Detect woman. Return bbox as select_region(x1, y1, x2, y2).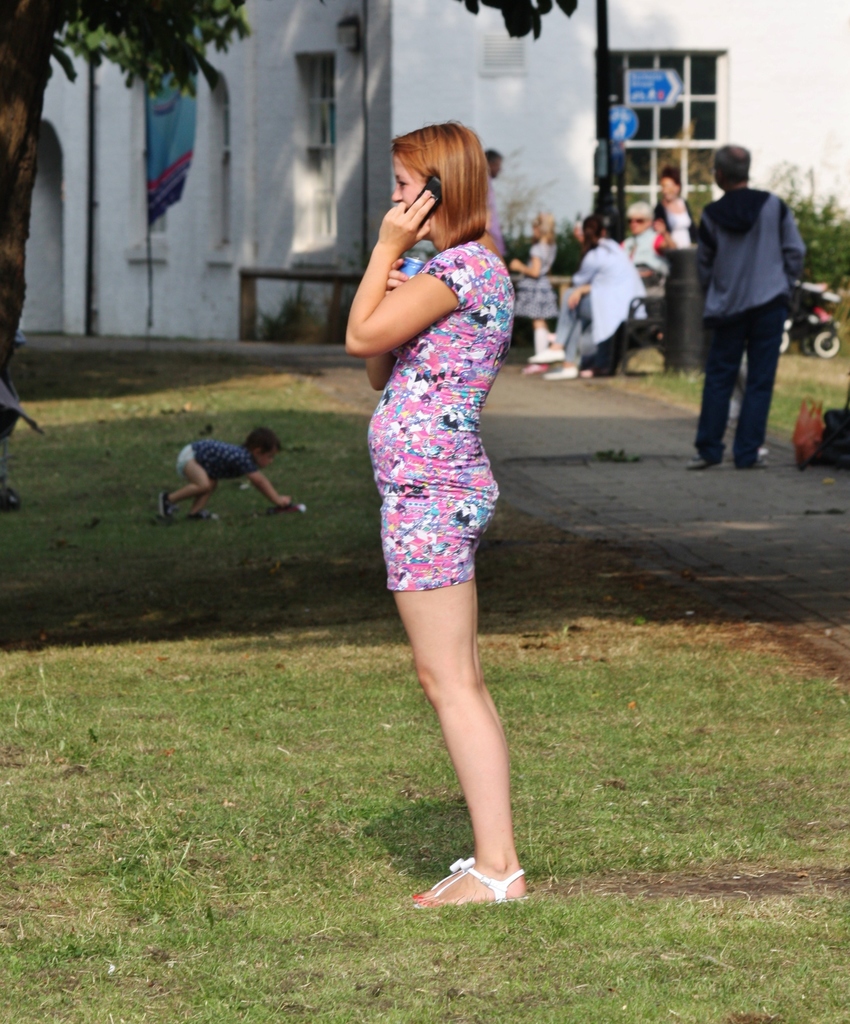
select_region(529, 214, 650, 374).
